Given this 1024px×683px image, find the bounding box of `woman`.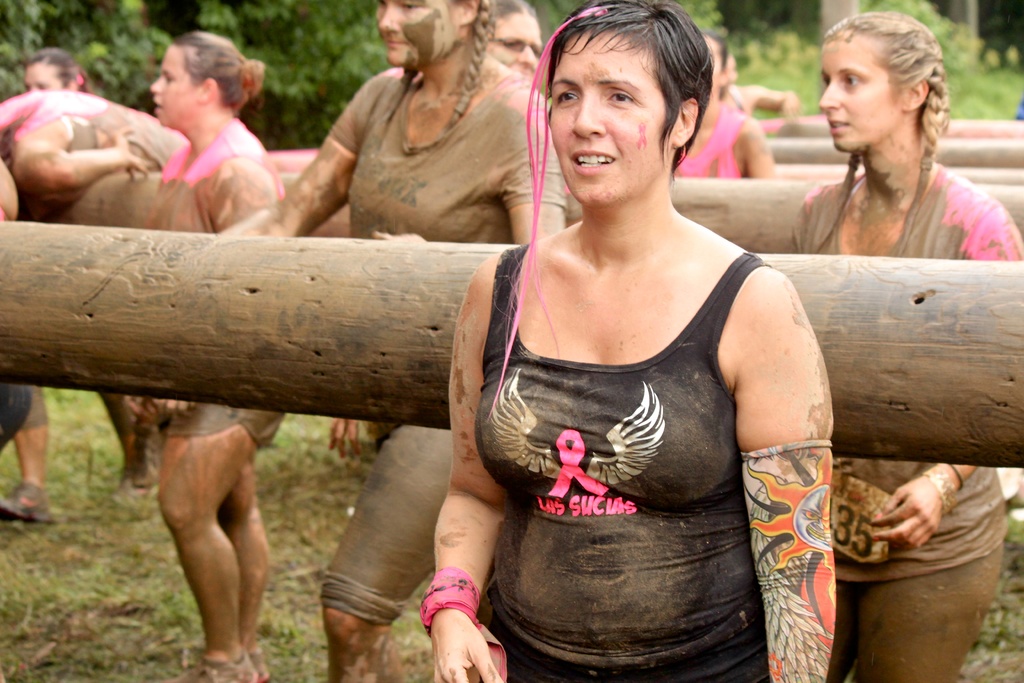
box=[438, 0, 820, 677].
